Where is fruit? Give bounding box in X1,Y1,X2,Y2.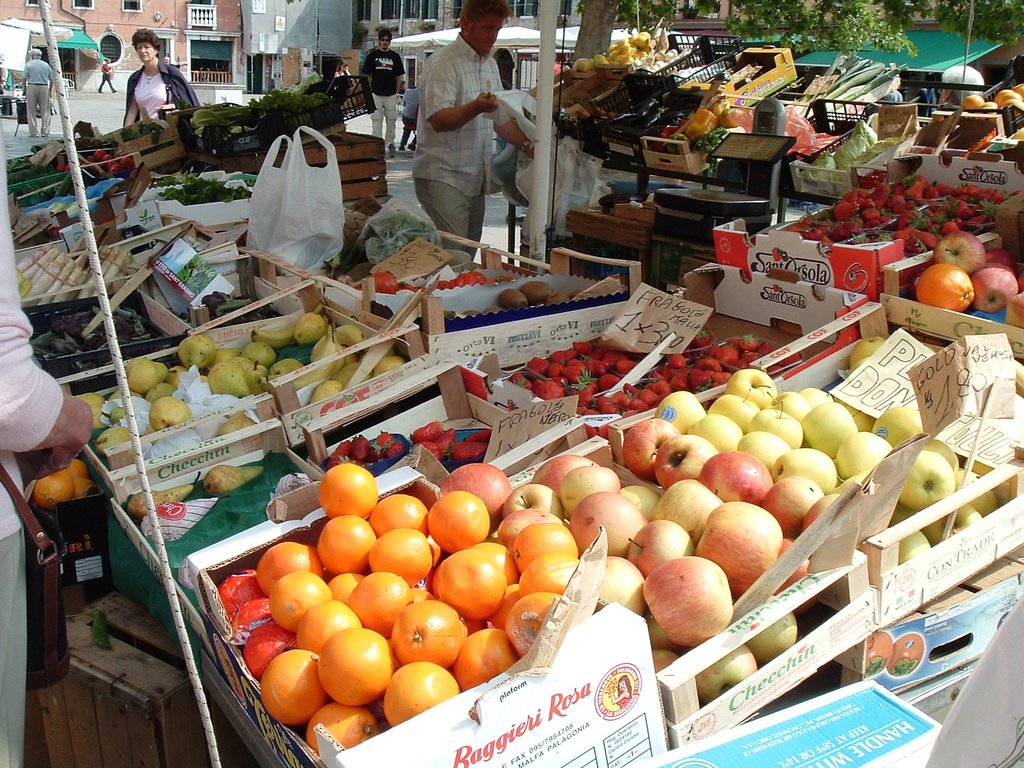
140,495,220,539.
